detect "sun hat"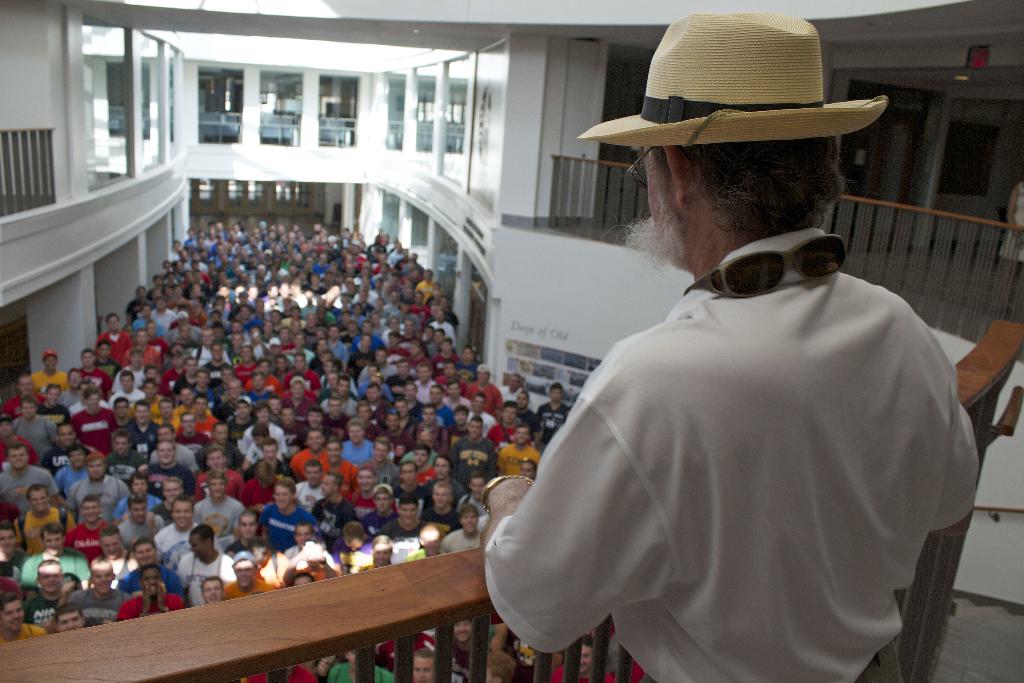
(237,287,248,300)
